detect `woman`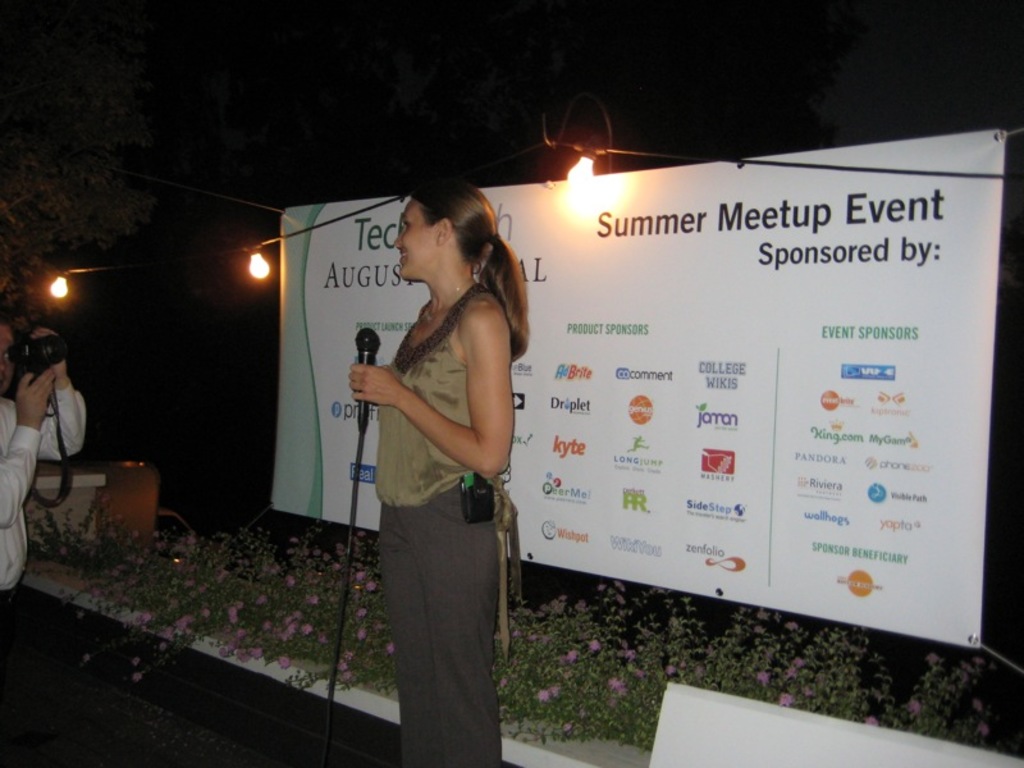
335, 187, 545, 756
